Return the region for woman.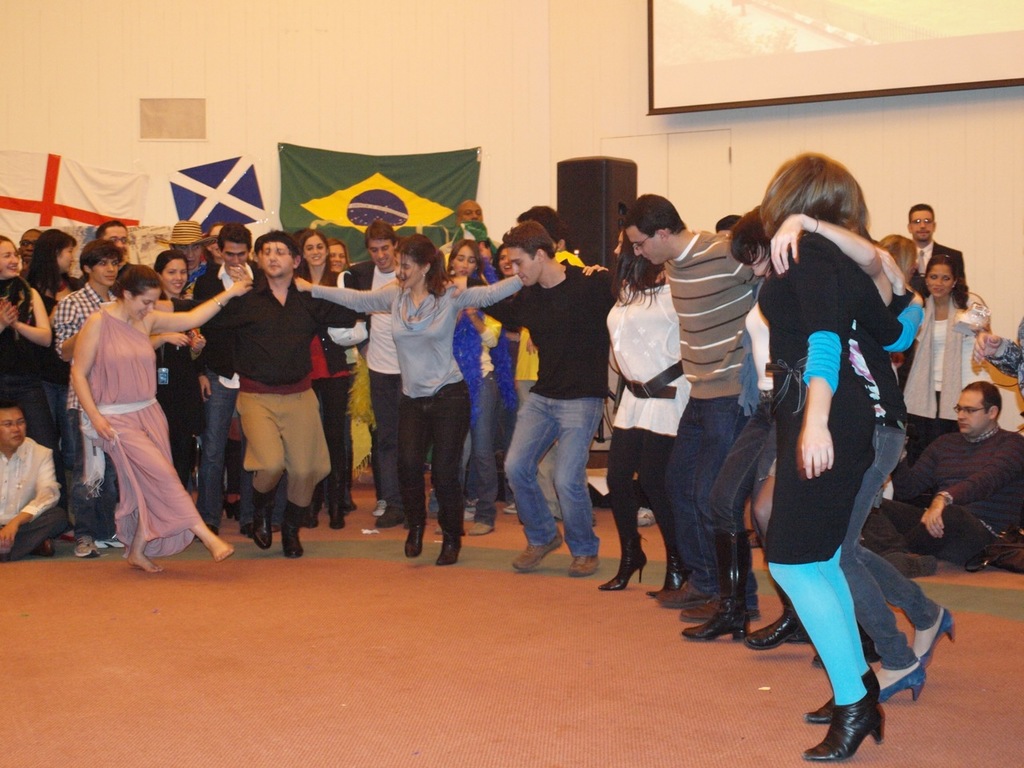
bbox=(25, 226, 82, 448).
